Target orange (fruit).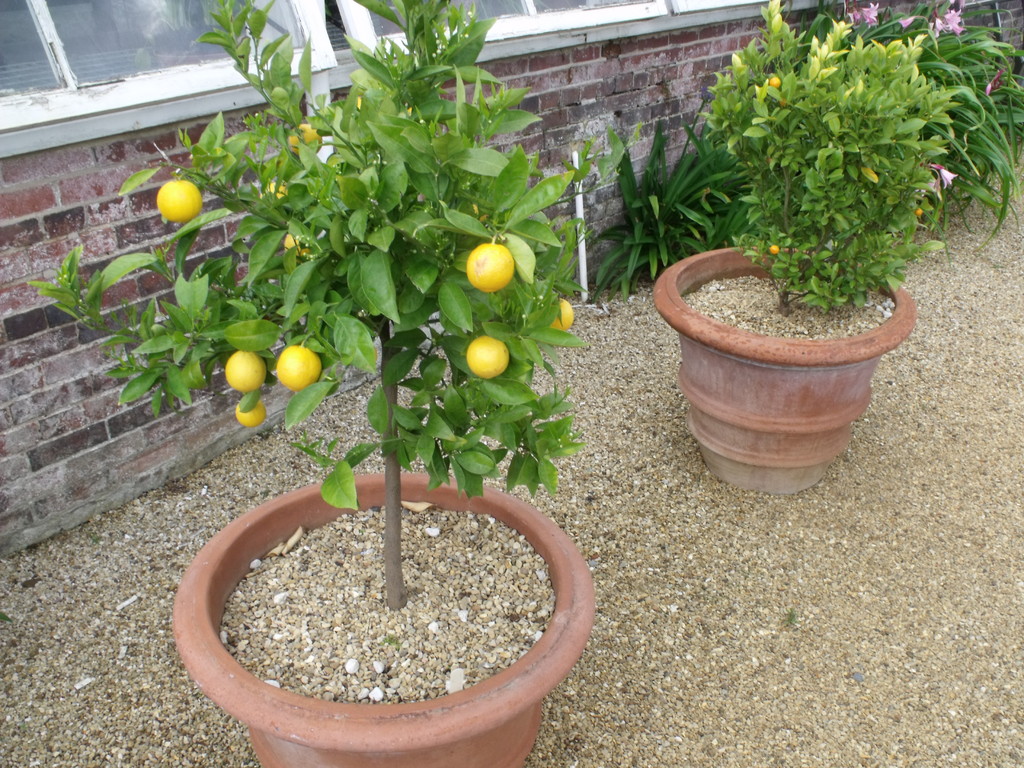
Target region: rect(453, 243, 513, 294).
